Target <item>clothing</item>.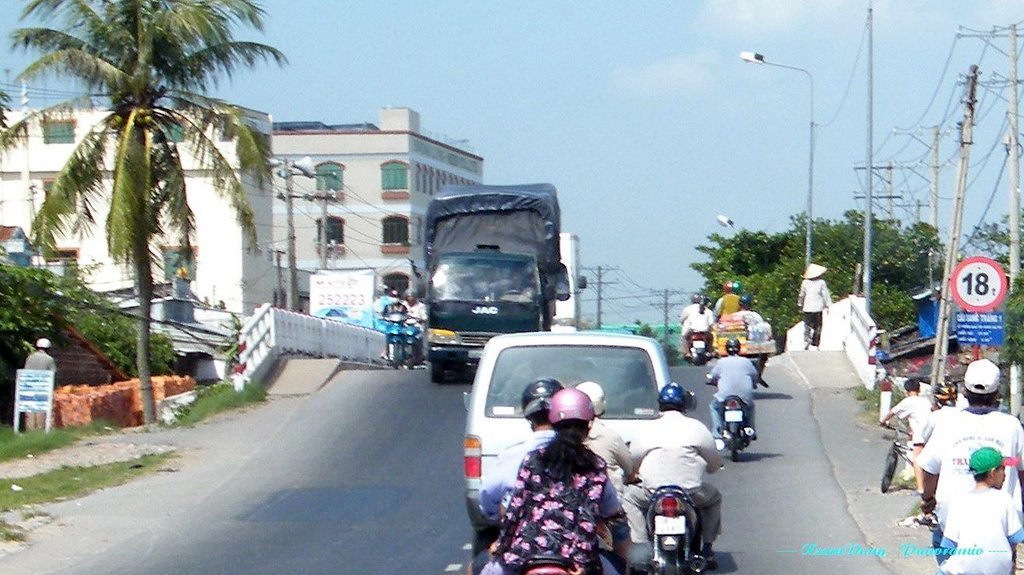
Target region: rect(577, 415, 633, 490).
